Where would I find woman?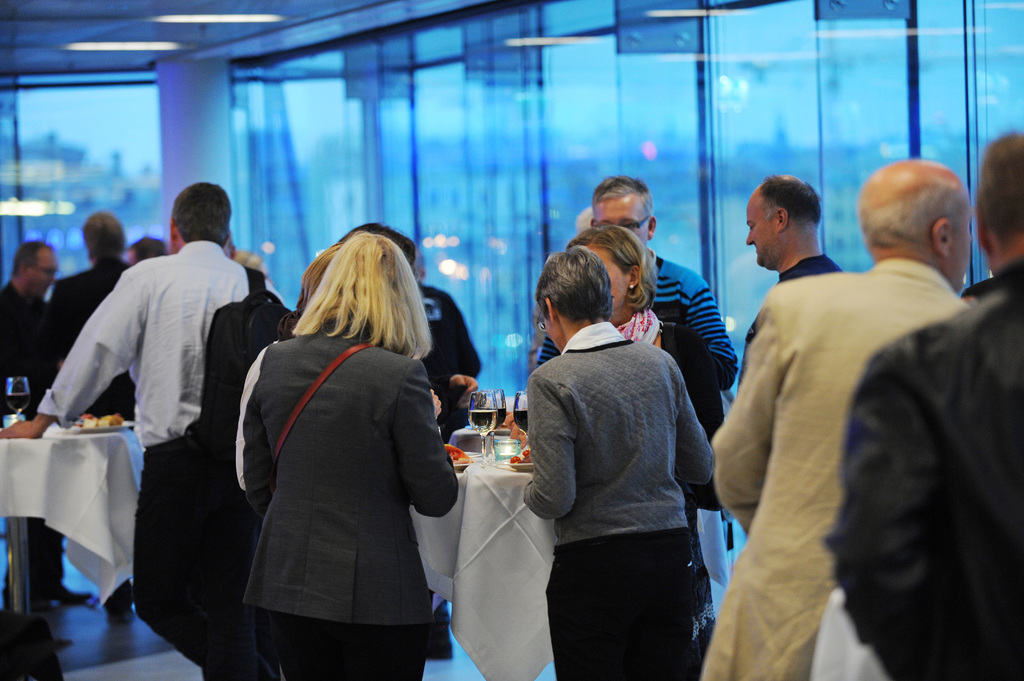
At {"left": 524, "top": 247, "right": 716, "bottom": 680}.
